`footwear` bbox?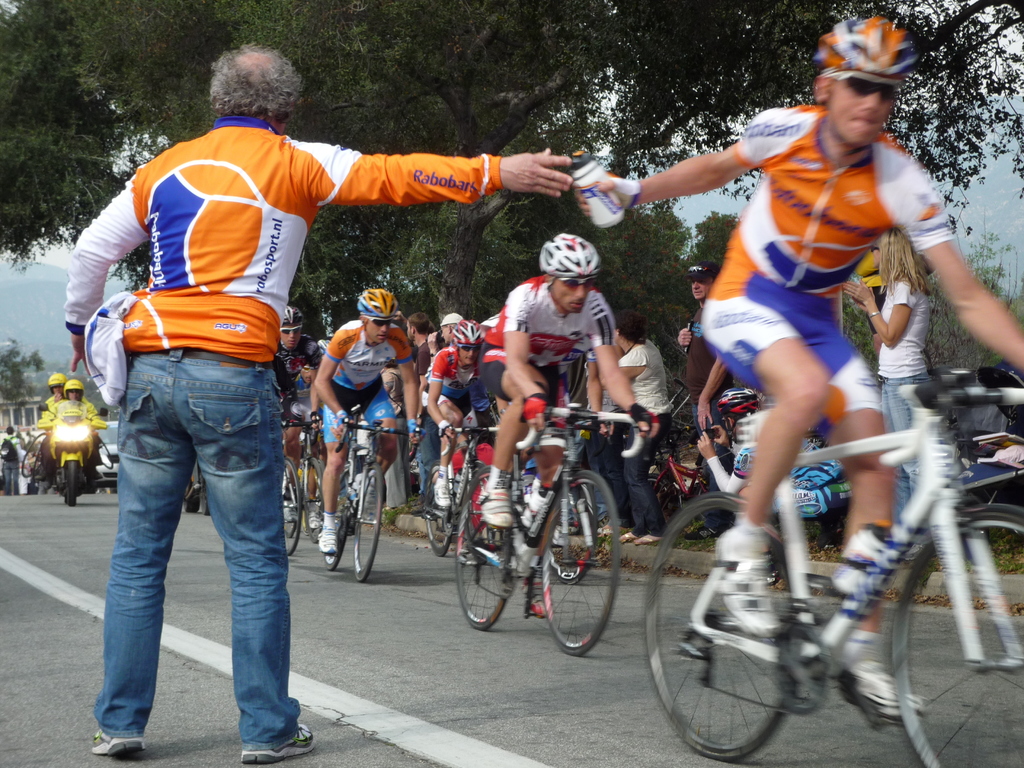
(left=516, top=511, right=545, bottom=594)
